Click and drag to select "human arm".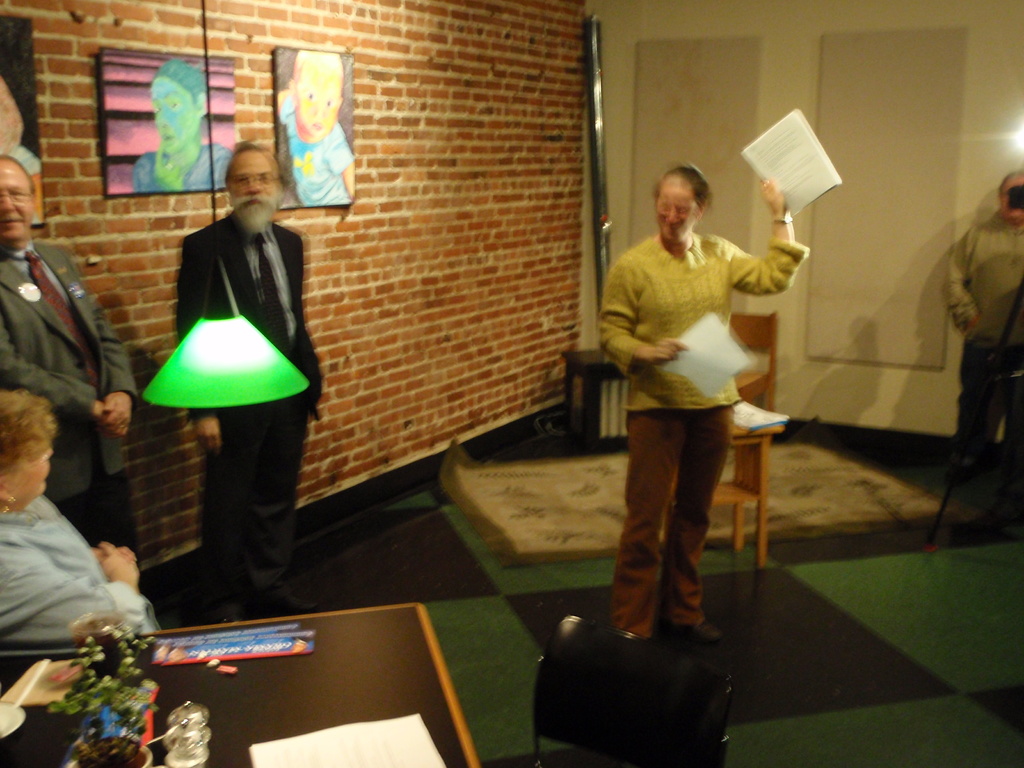
Selection: crop(599, 249, 687, 373).
